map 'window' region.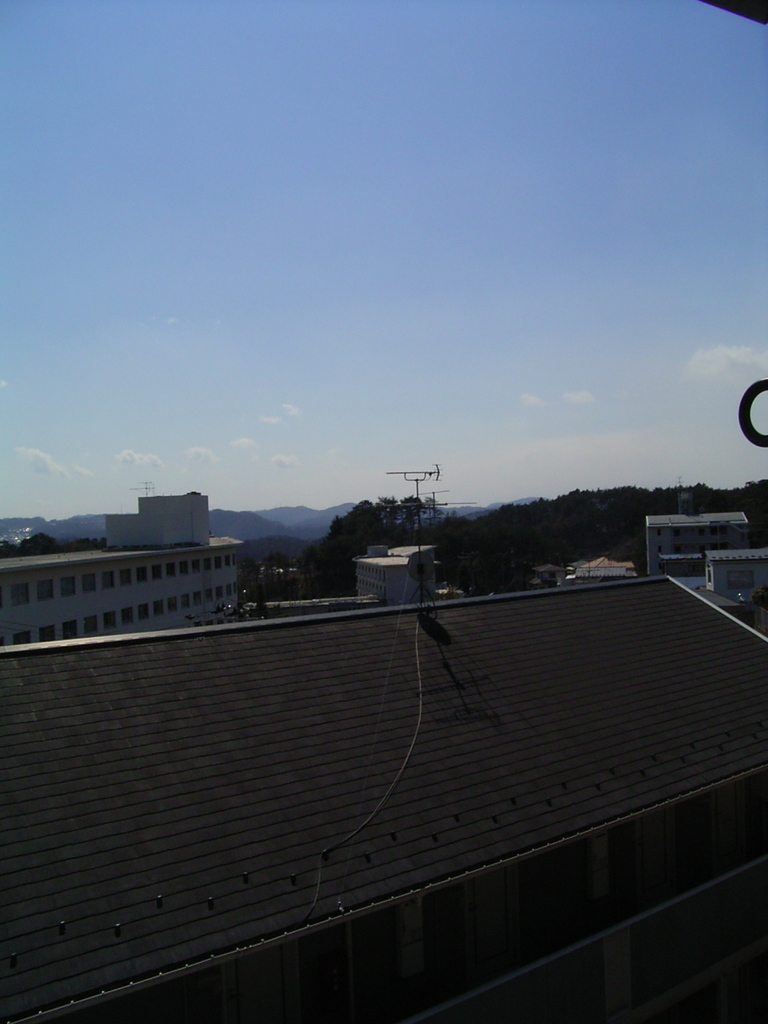
Mapped to locate(80, 576, 98, 595).
